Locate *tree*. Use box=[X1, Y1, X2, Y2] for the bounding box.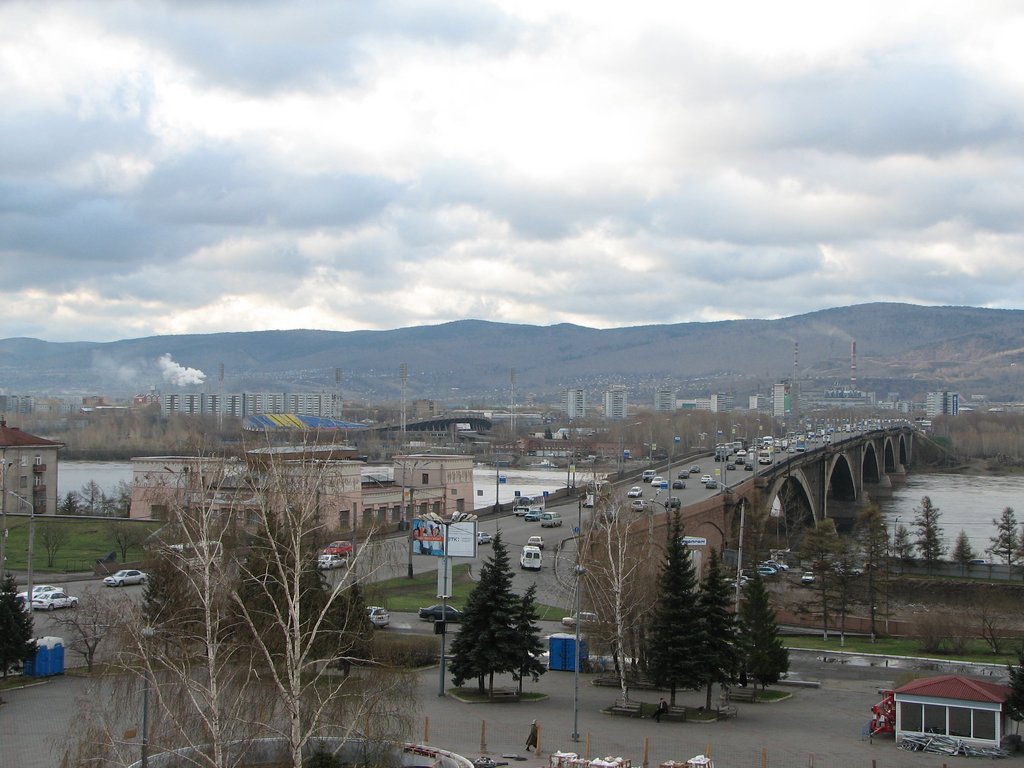
box=[97, 505, 164, 562].
